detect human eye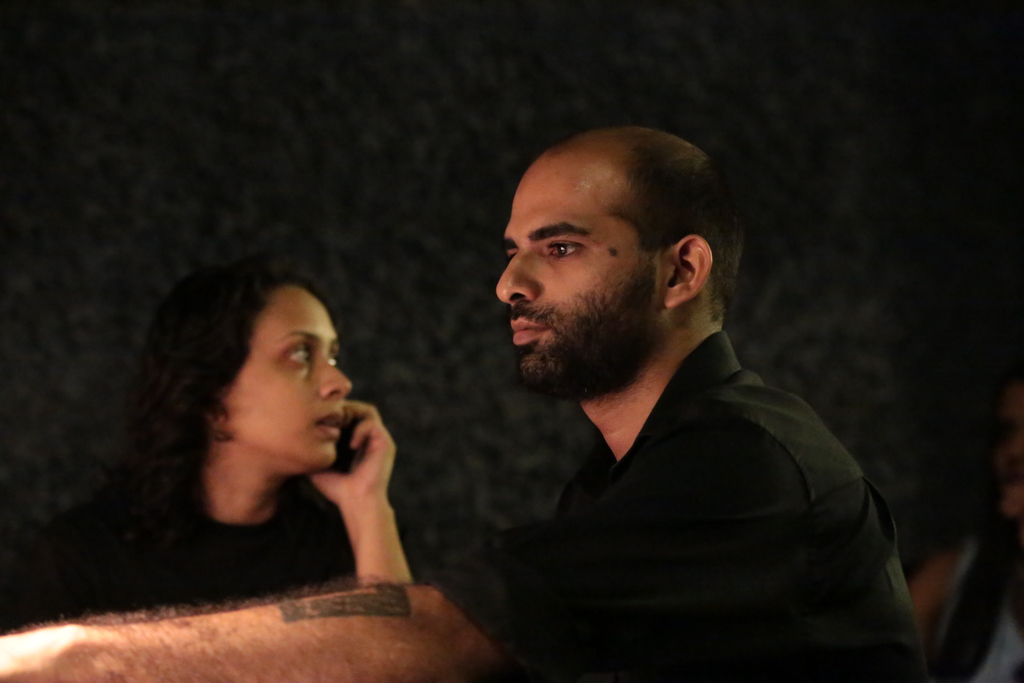
279,336,321,378
